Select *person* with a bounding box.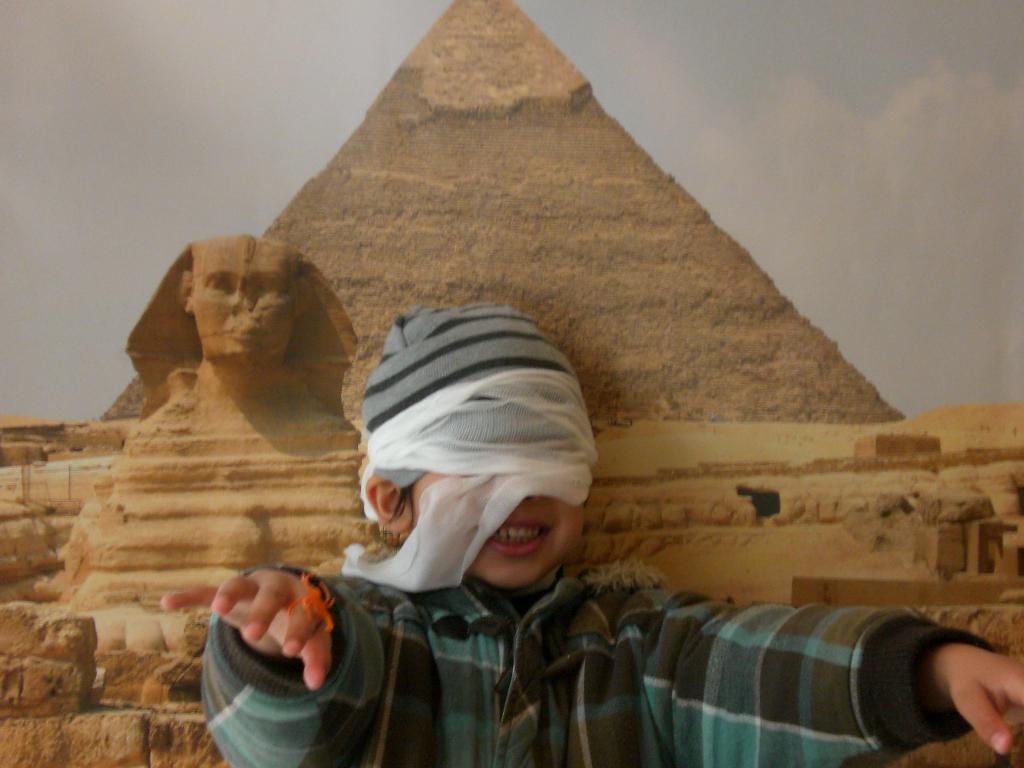
{"x1": 158, "y1": 294, "x2": 1023, "y2": 767}.
